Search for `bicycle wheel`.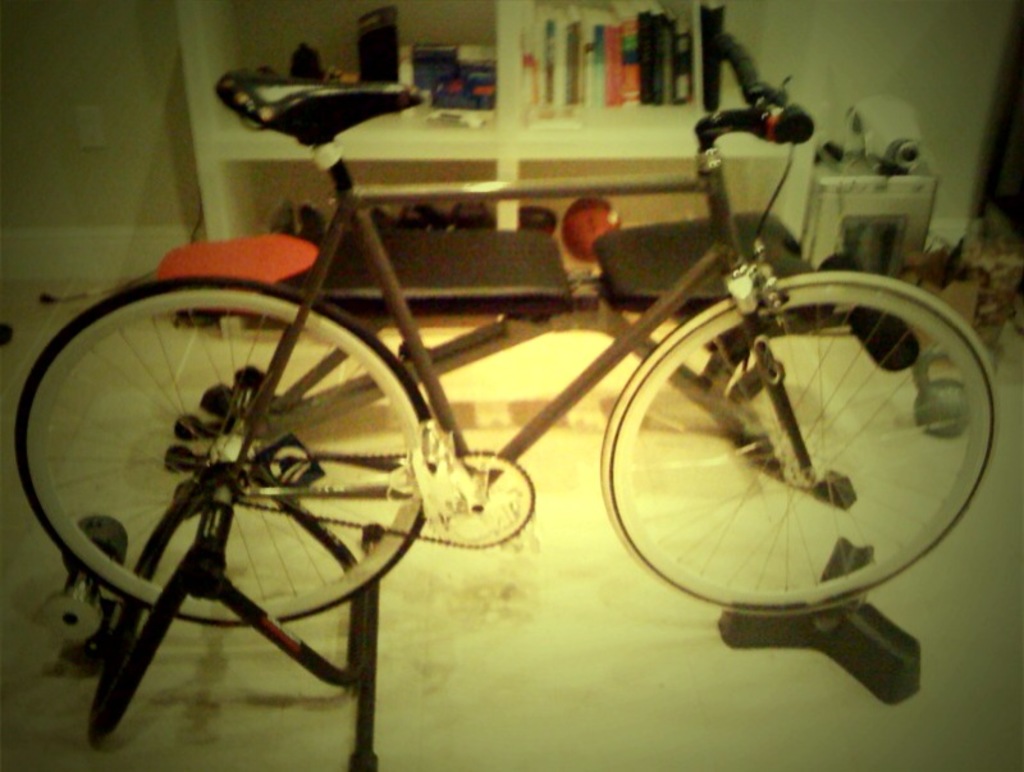
Found at (left=607, top=238, right=984, bottom=643).
